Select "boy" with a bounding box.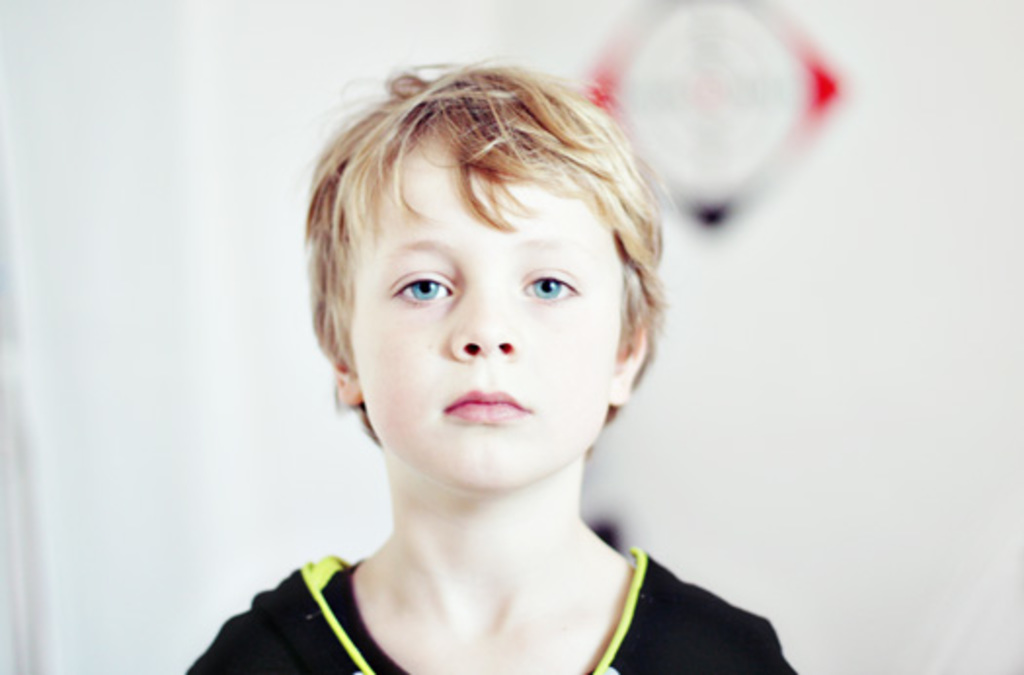
<region>177, 57, 802, 673</region>.
